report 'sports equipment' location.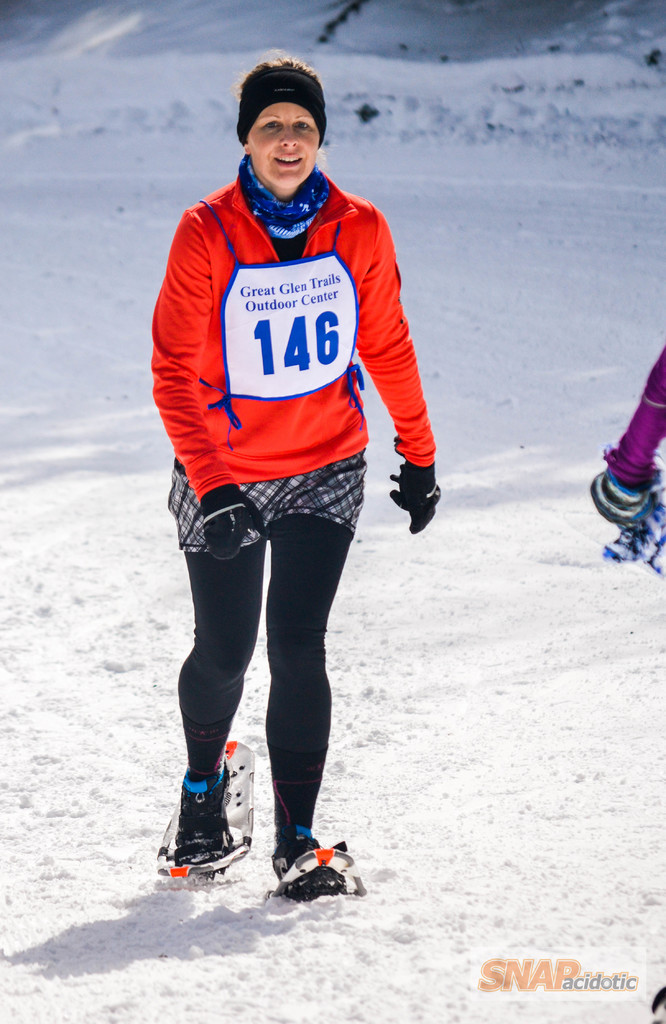
Report: <region>390, 461, 448, 543</region>.
